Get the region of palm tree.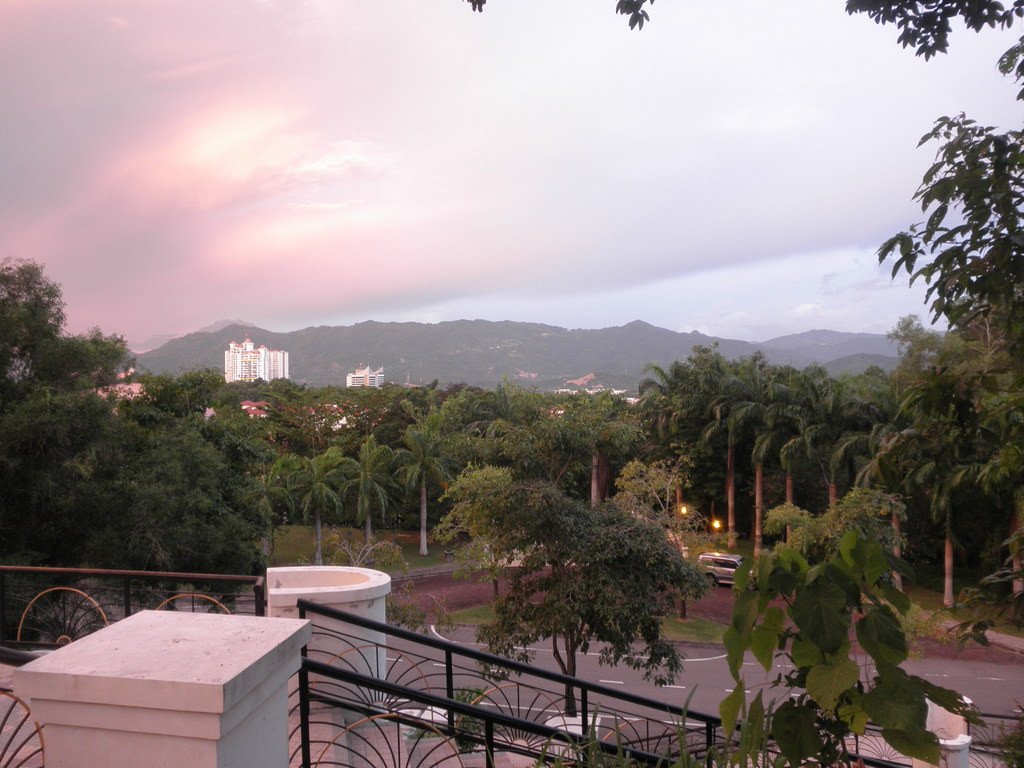
<region>281, 450, 362, 566</region>.
